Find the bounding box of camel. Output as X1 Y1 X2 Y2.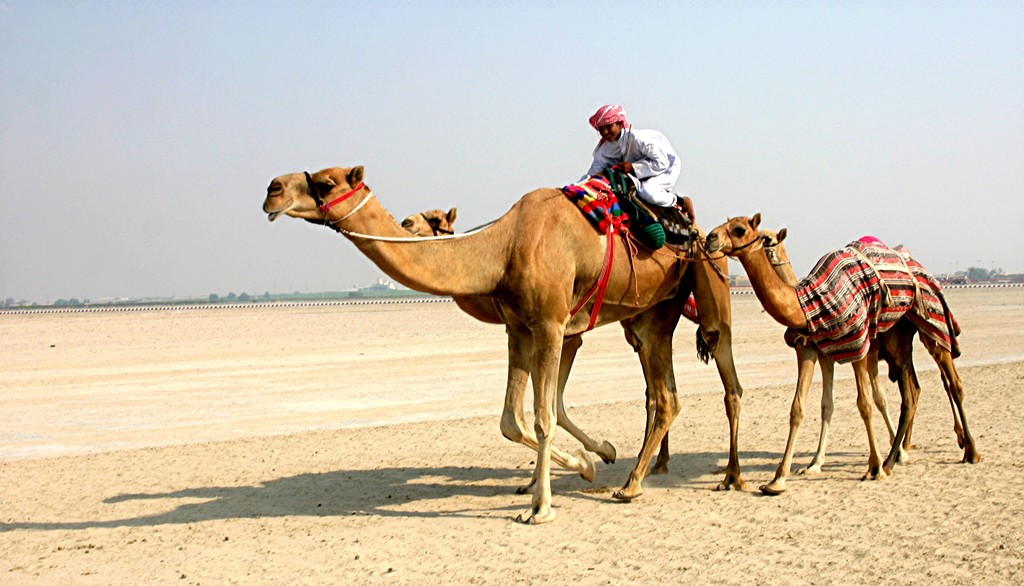
262 165 750 523.
